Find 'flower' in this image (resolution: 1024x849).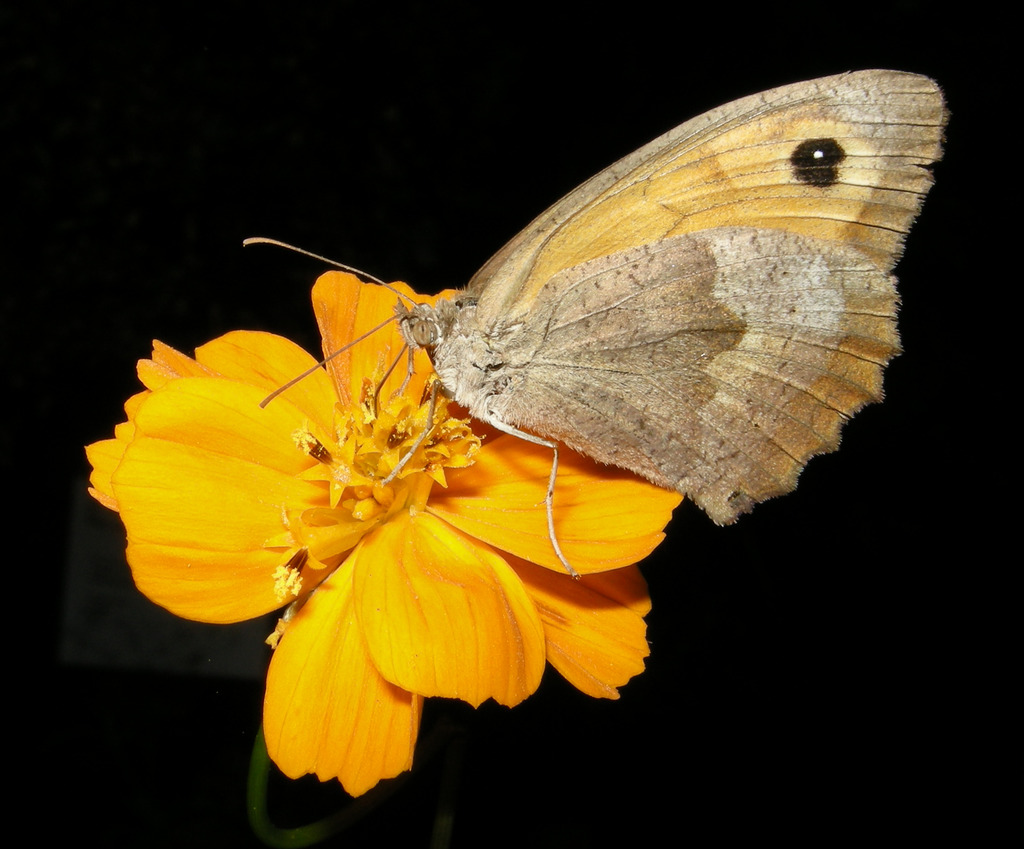
BBox(104, 310, 636, 751).
